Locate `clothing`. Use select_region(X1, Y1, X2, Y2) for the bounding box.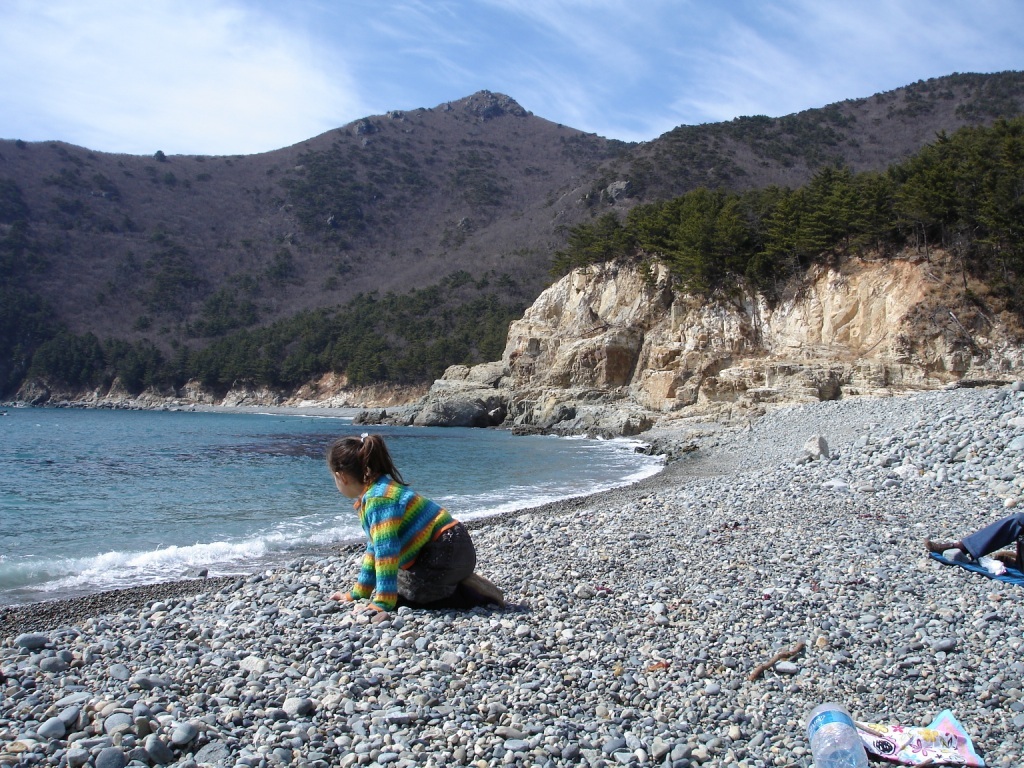
select_region(324, 450, 488, 602).
